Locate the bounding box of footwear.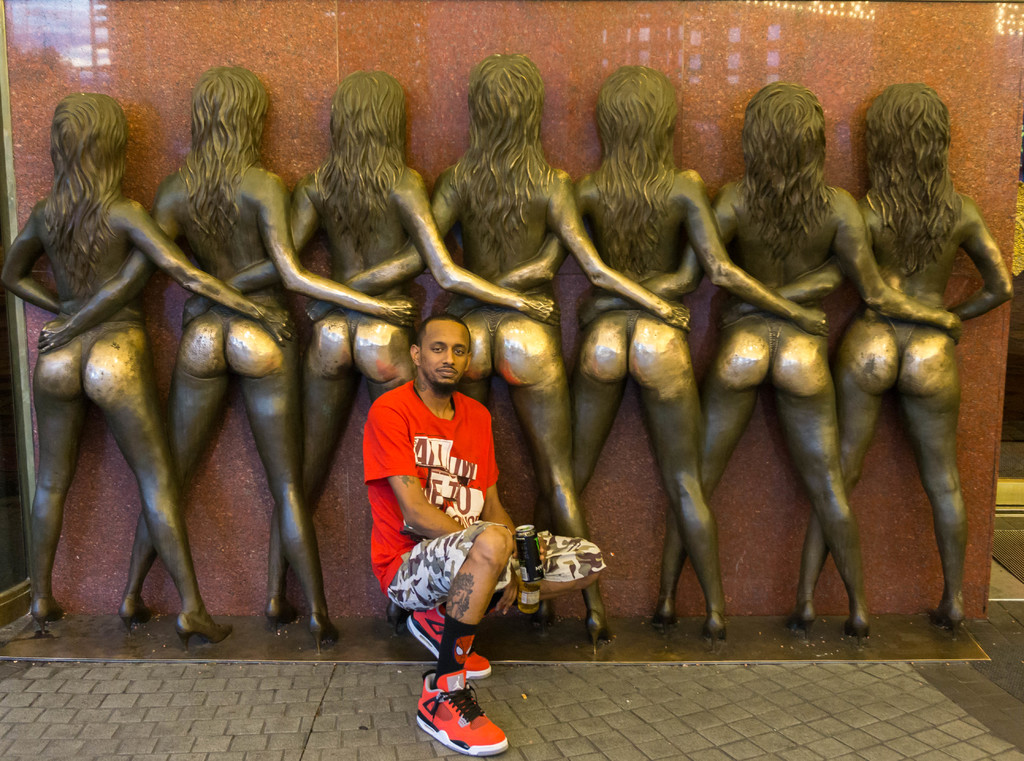
Bounding box: [790, 601, 813, 640].
